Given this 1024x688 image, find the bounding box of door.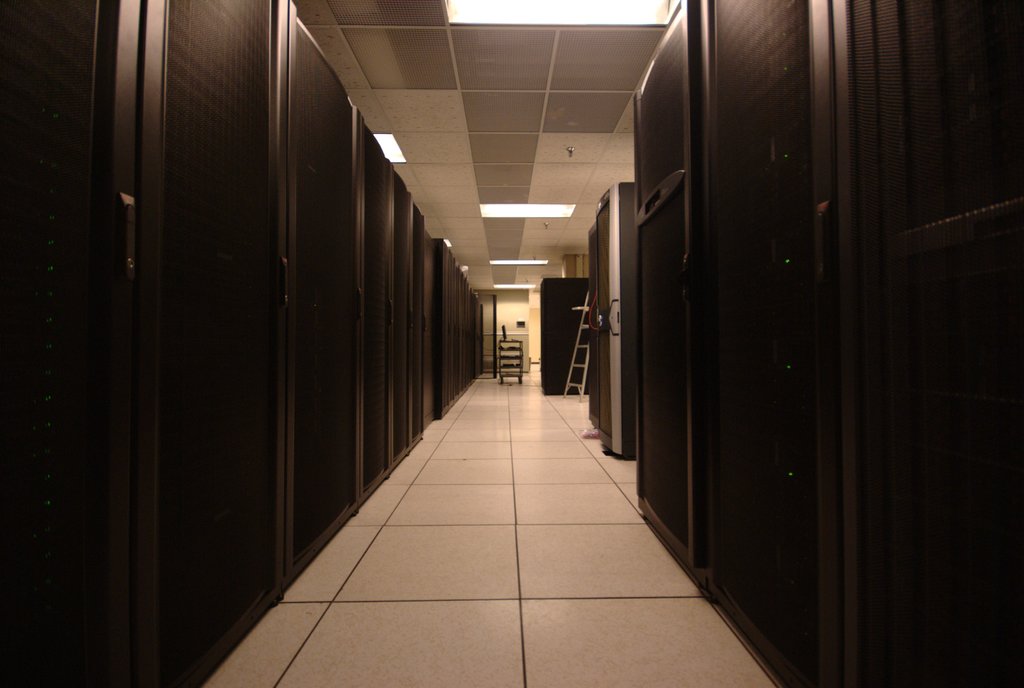
bbox(295, 10, 358, 551).
